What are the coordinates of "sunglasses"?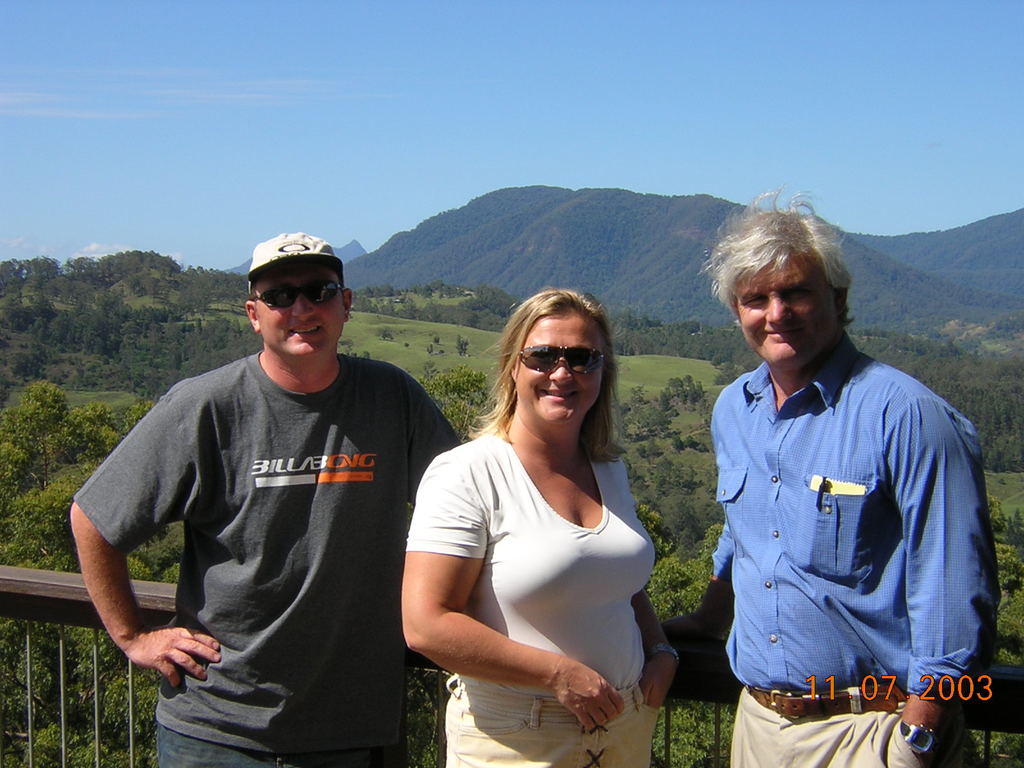
locate(504, 340, 612, 382).
